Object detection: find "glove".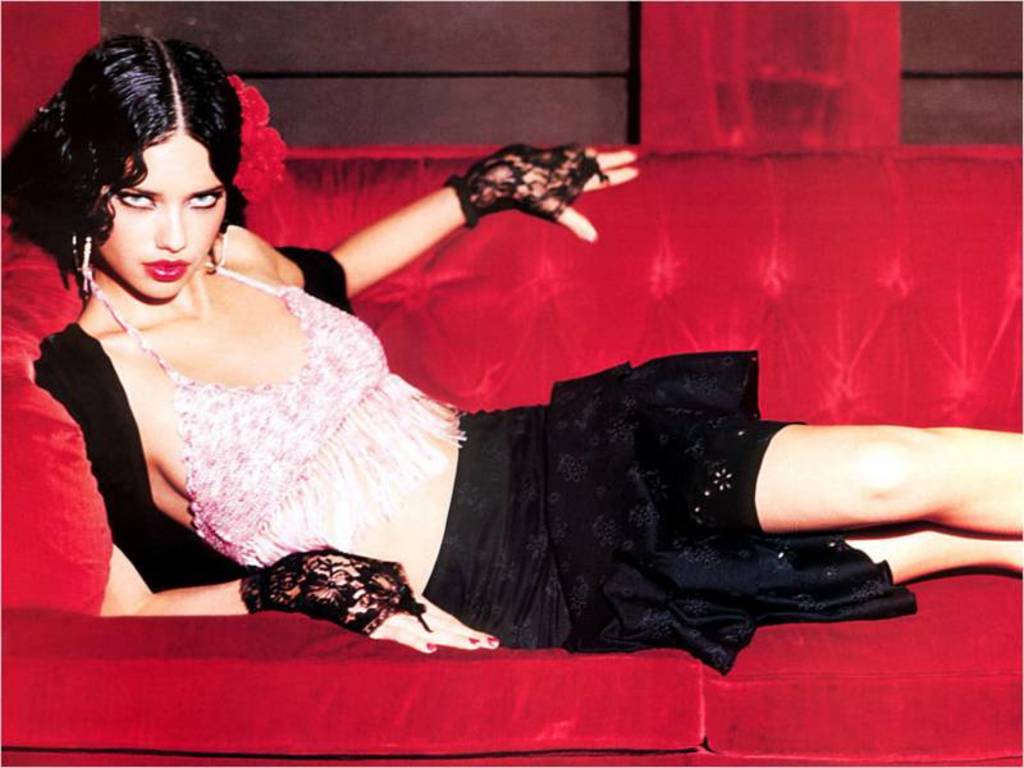
237,549,428,639.
